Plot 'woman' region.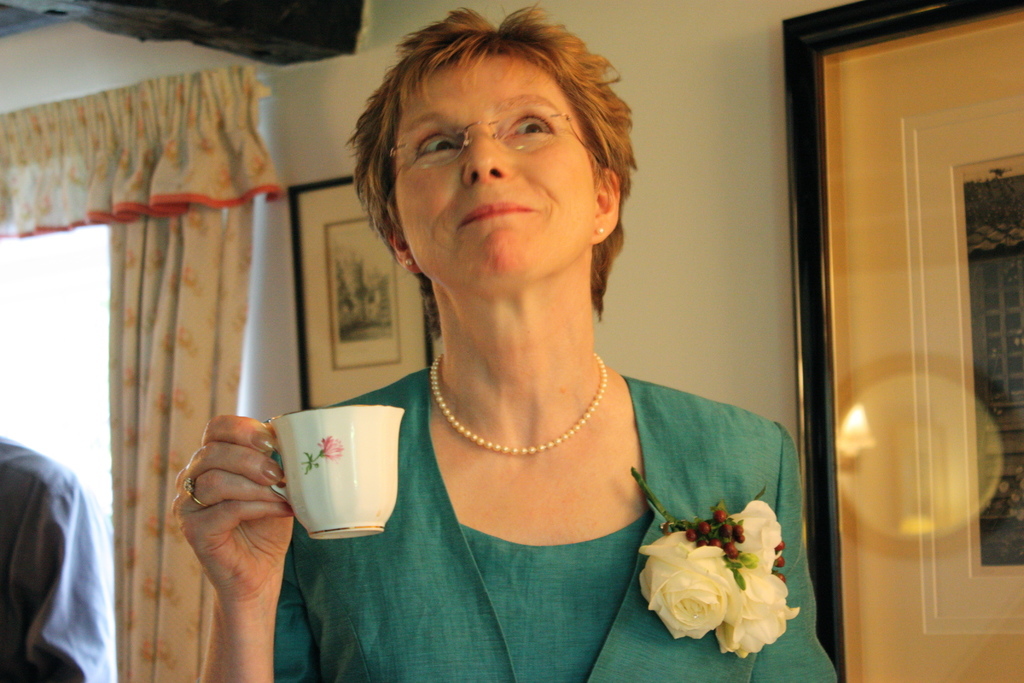
Plotted at 176 0 837 682.
